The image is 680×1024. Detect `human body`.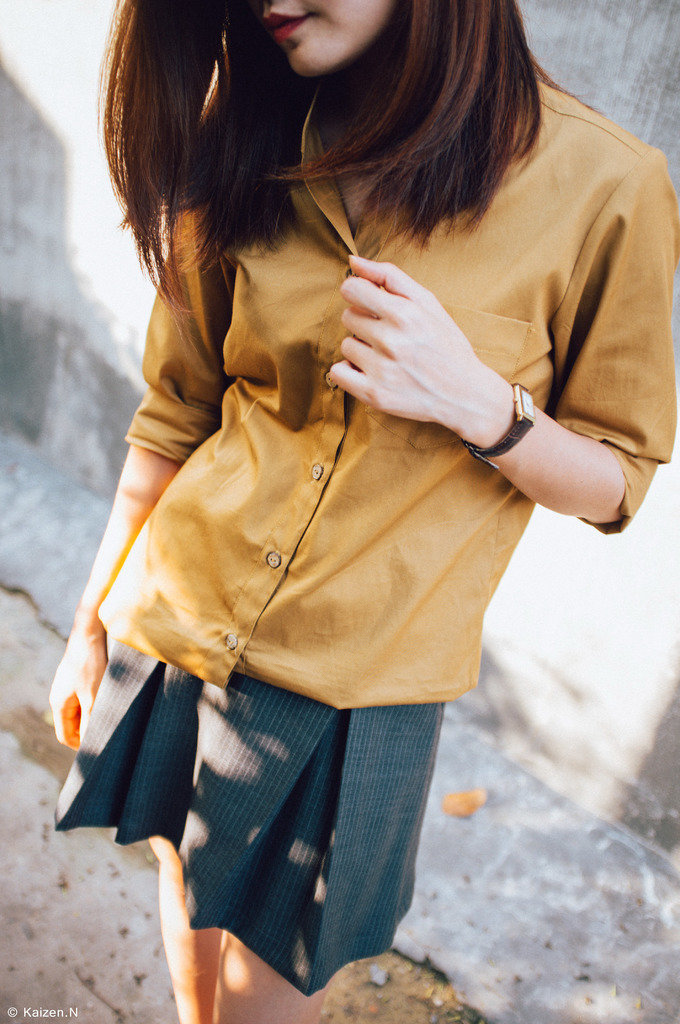
Detection: box(36, 8, 613, 970).
